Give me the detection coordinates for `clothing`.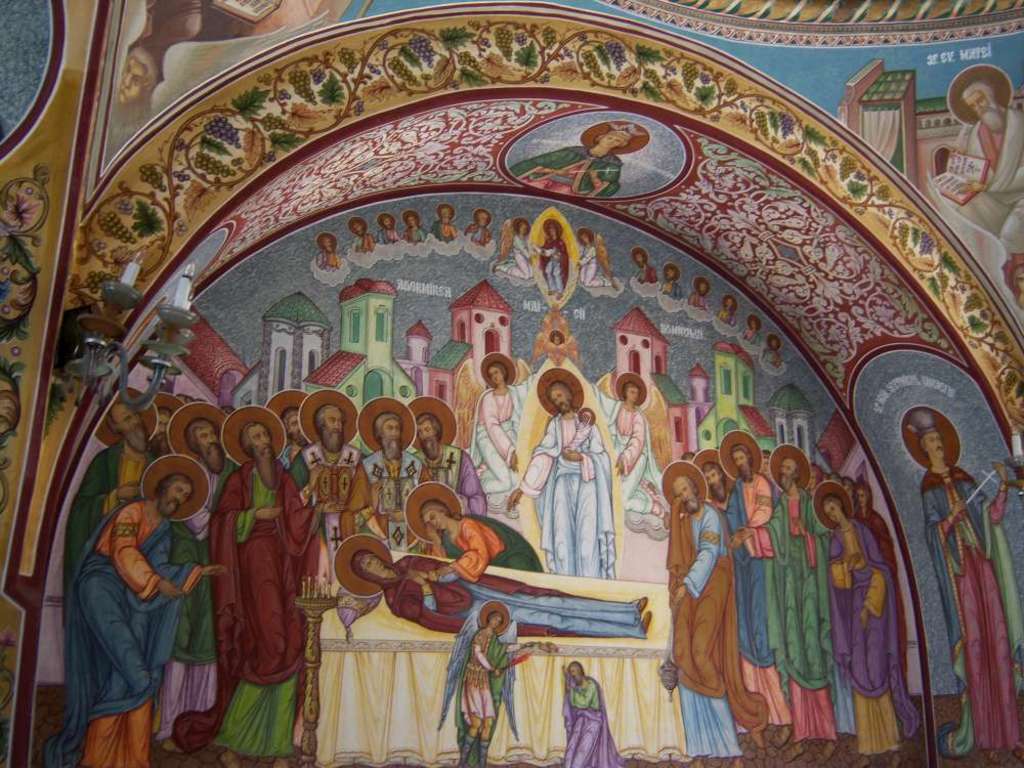
<bbox>350, 550, 643, 640</bbox>.
